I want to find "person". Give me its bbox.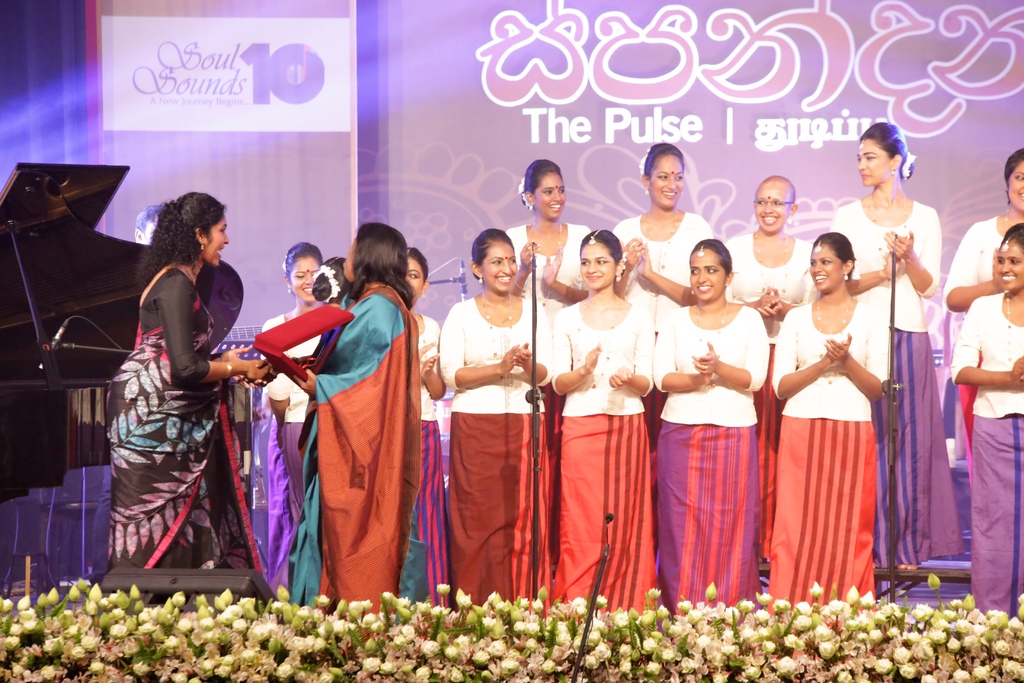
112/195/271/598.
